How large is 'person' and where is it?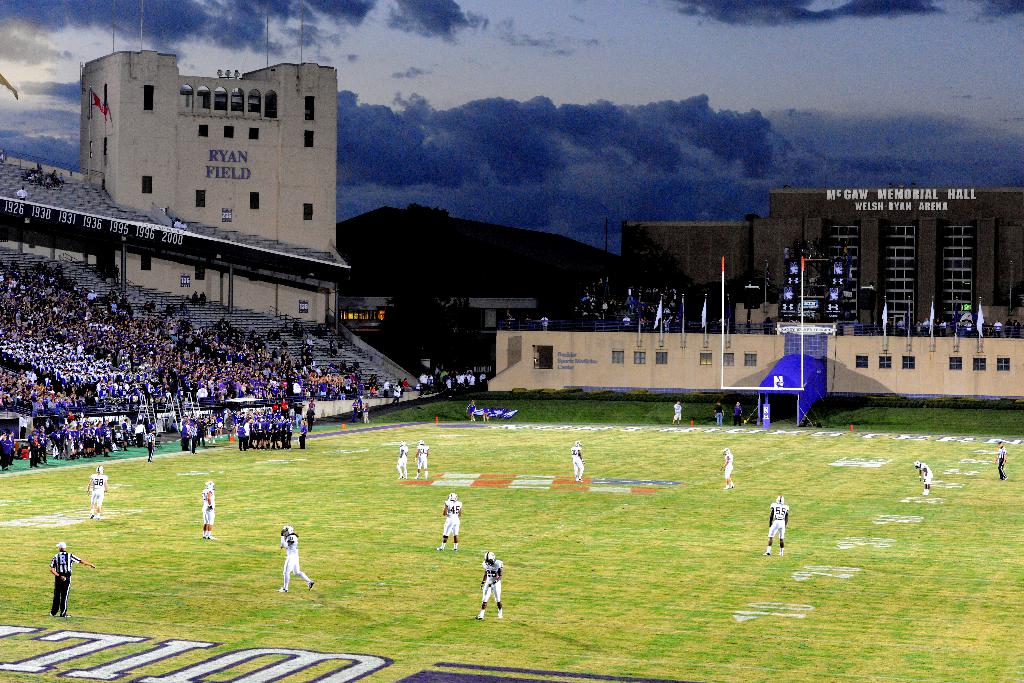
Bounding box: [761,498,786,555].
